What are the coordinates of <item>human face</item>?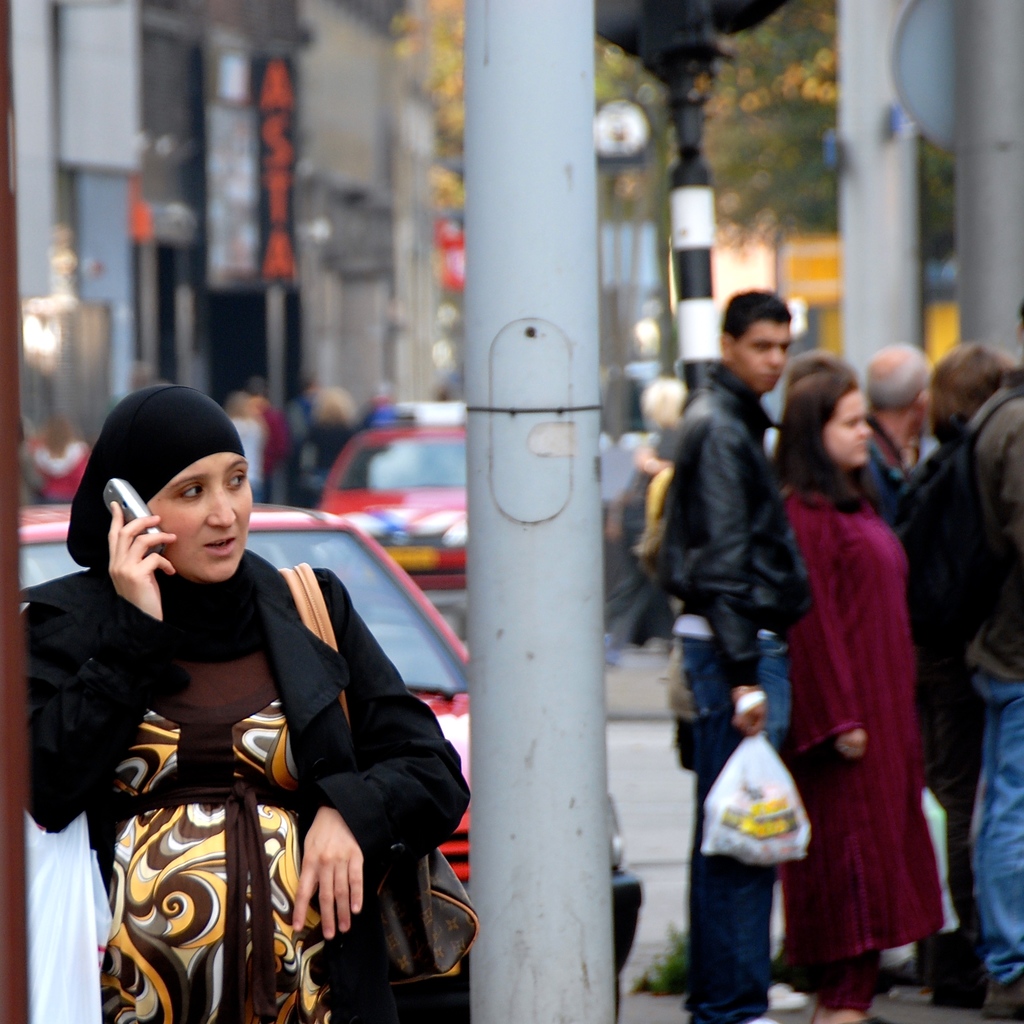
x1=822, y1=389, x2=873, y2=470.
